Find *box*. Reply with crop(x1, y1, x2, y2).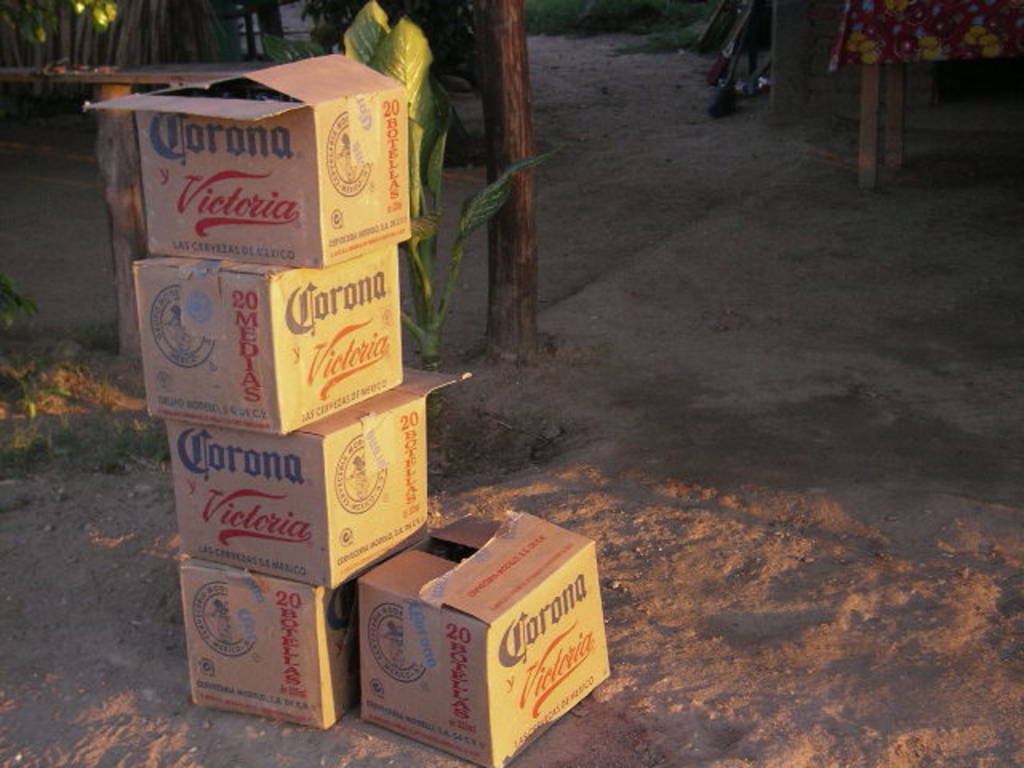
crop(354, 506, 613, 766).
